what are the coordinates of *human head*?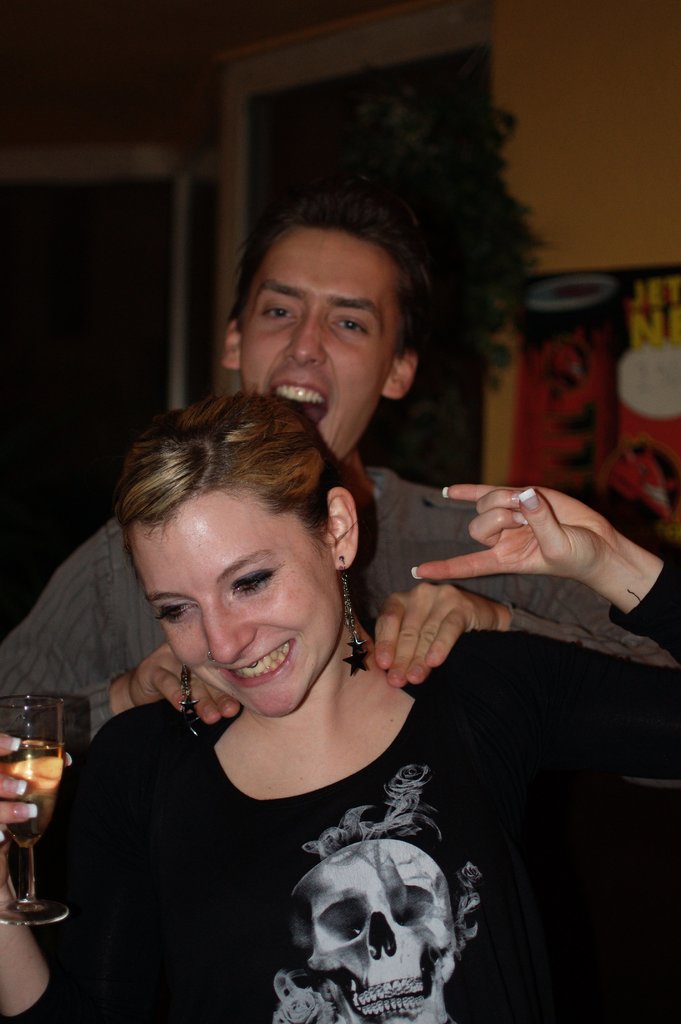
{"left": 97, "top": 381, "right": 373, "bottom": 721}.
